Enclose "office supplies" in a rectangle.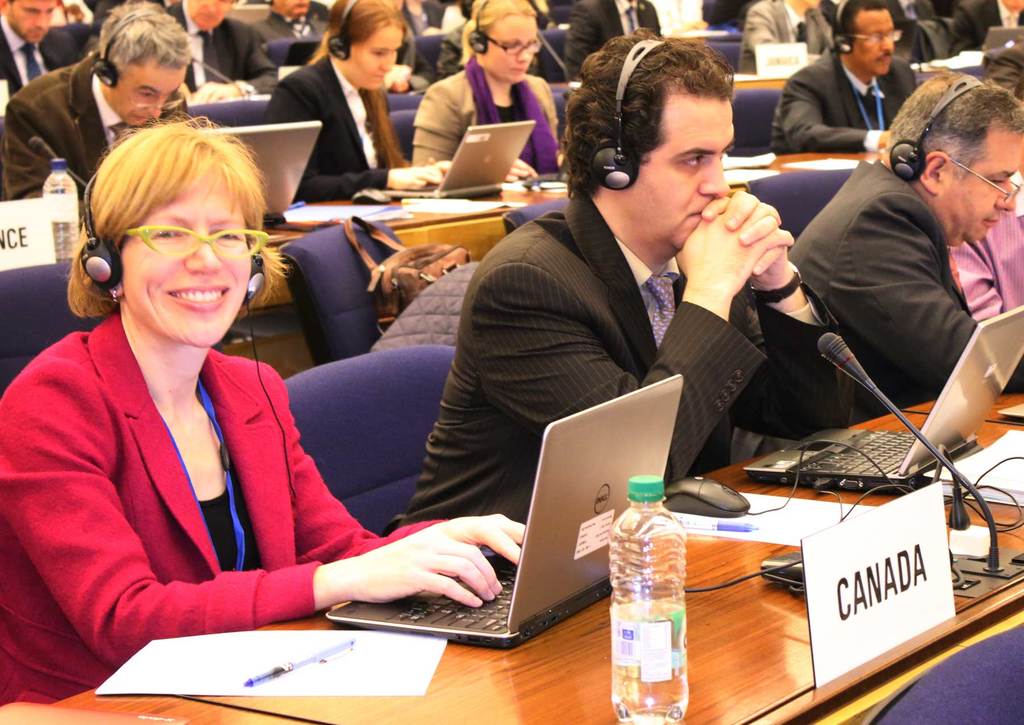
(left=981, top=23, right=1023, bottom=51).
